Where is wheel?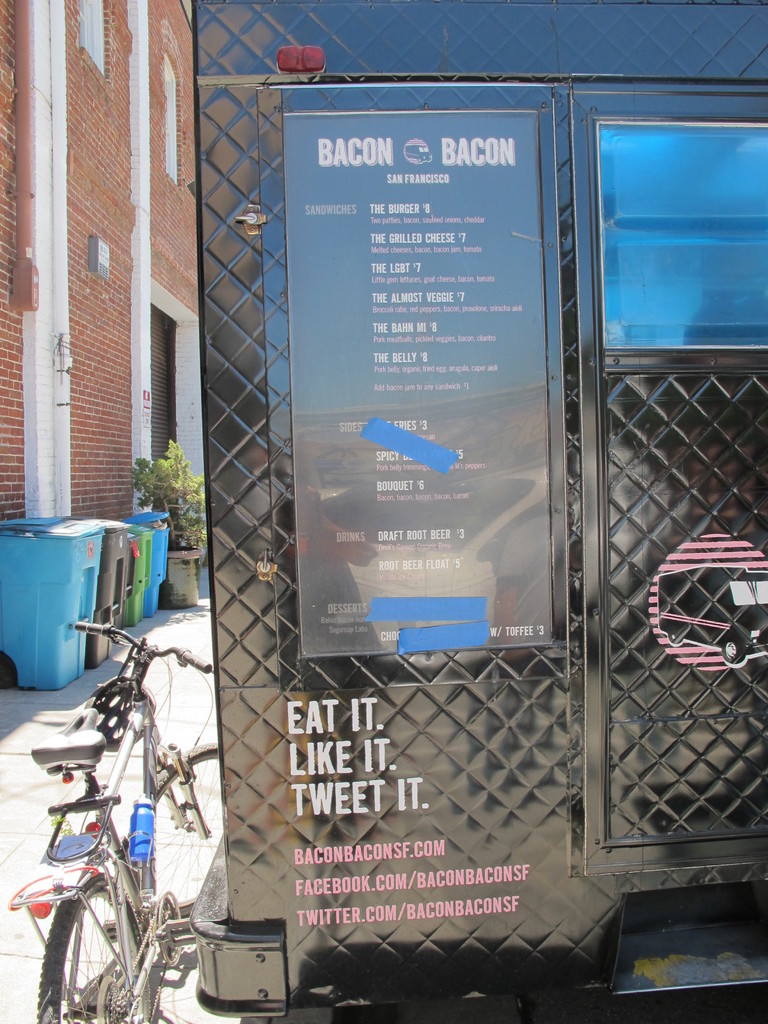
<box>140,746,219,938</box>.
